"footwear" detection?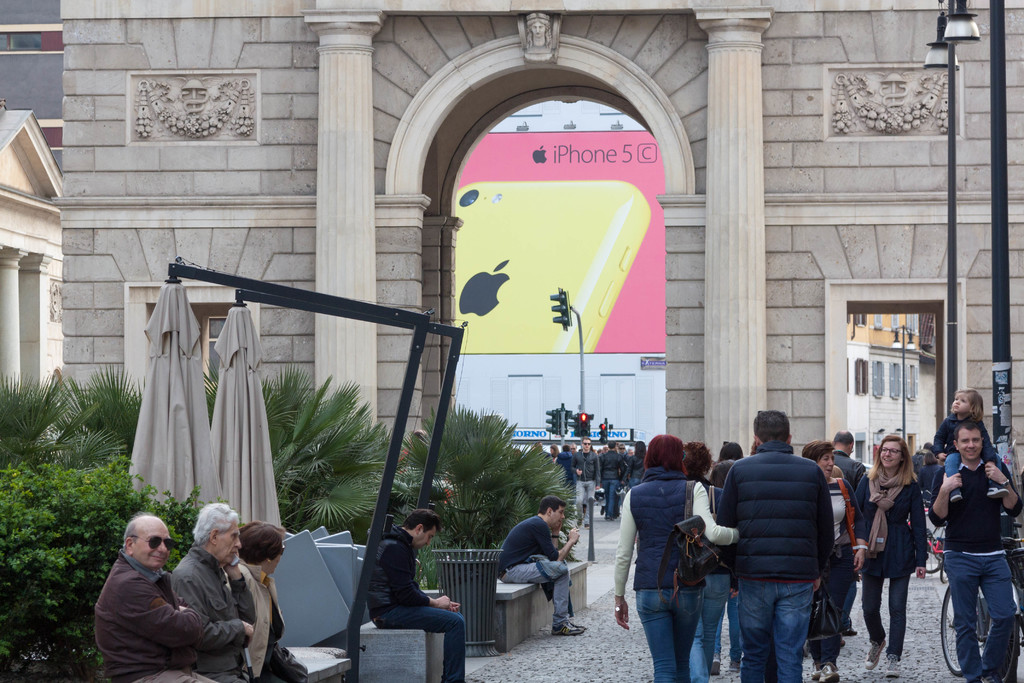
x1=812, y1=661, x2=820, y2=680
